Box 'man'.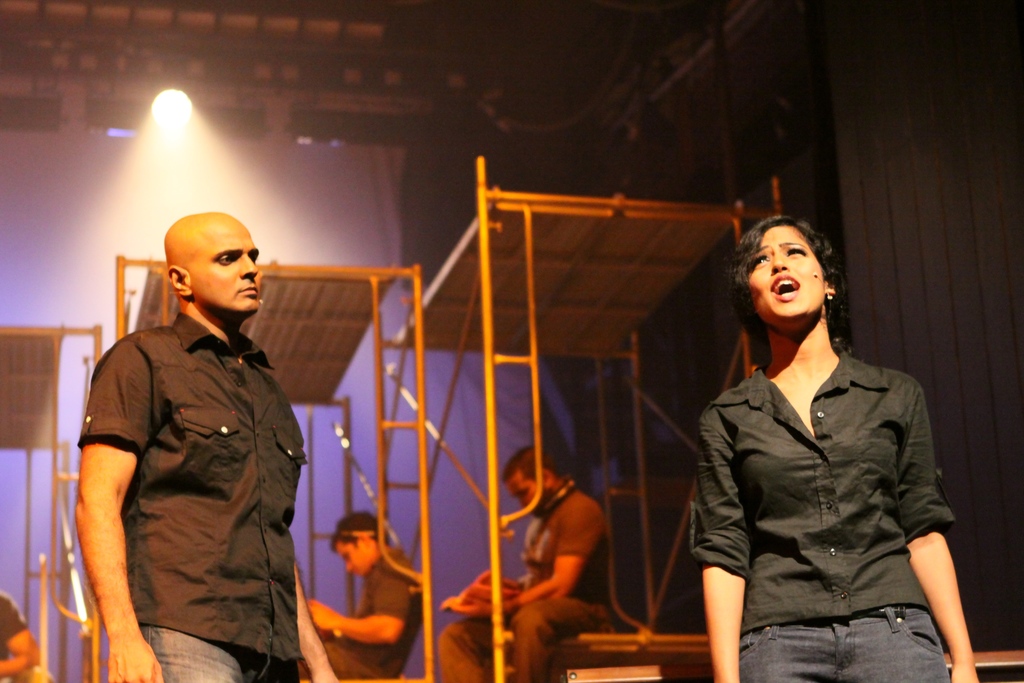
307/511/420/682.
